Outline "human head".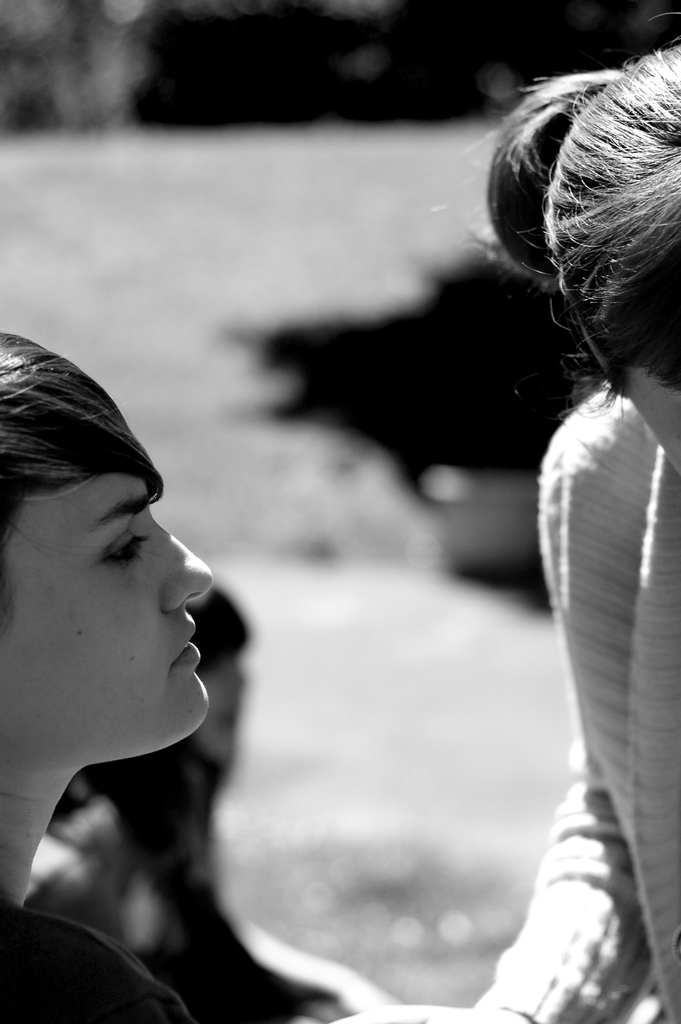
Outline: <box>25,384,235,810</box>.
